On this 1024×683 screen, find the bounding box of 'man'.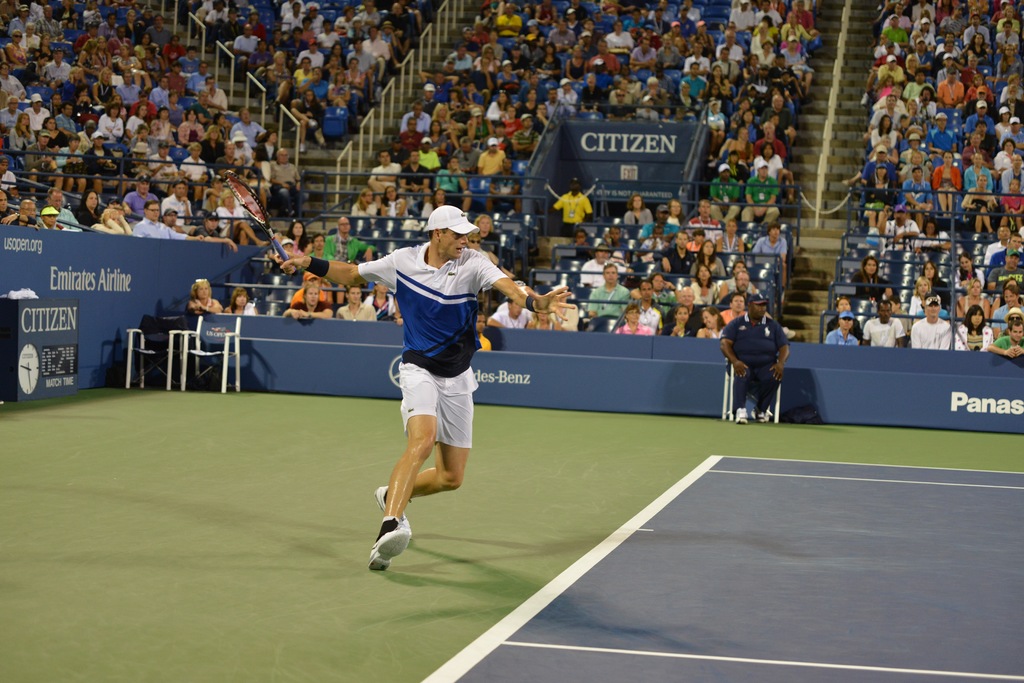
Bounding box: box(49, 183, 80, 229).
